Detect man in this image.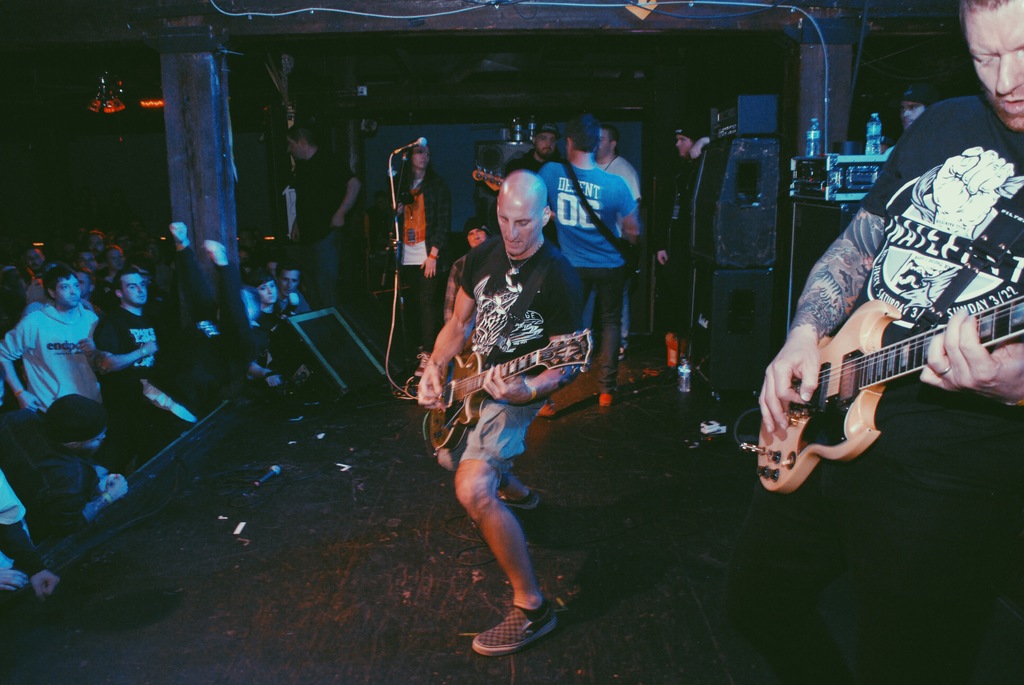
Detection: 0:269:105:406.
